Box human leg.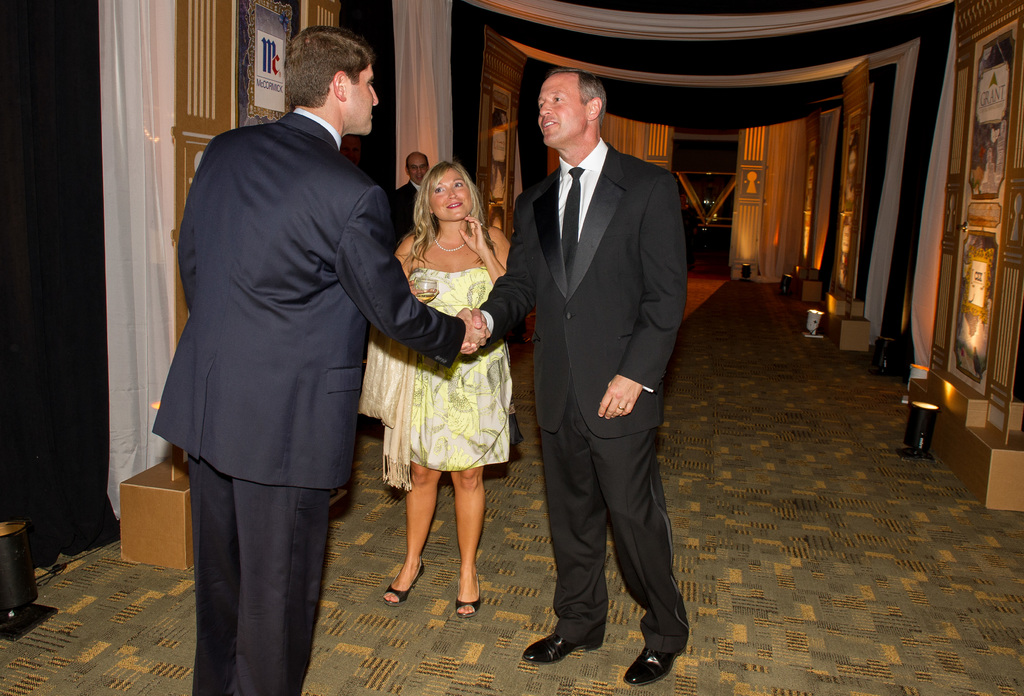
{"x1": 196, "y1": 457, "x2": 238, "y2": 695}.
